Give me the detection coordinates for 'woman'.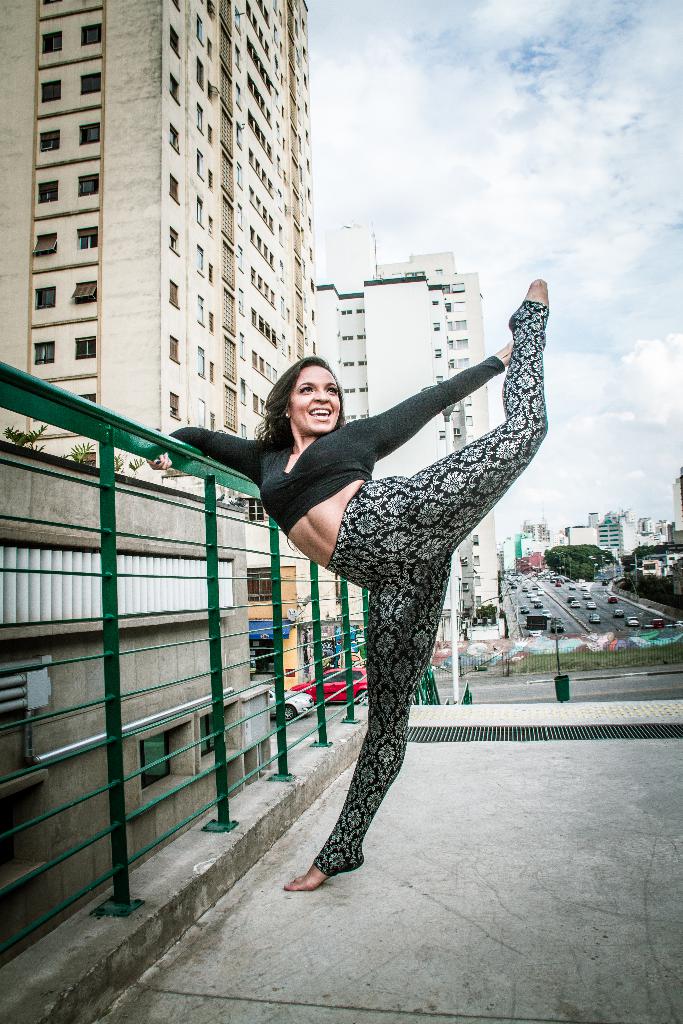
[x1=186, y1=280, x2=538, y2=917].
